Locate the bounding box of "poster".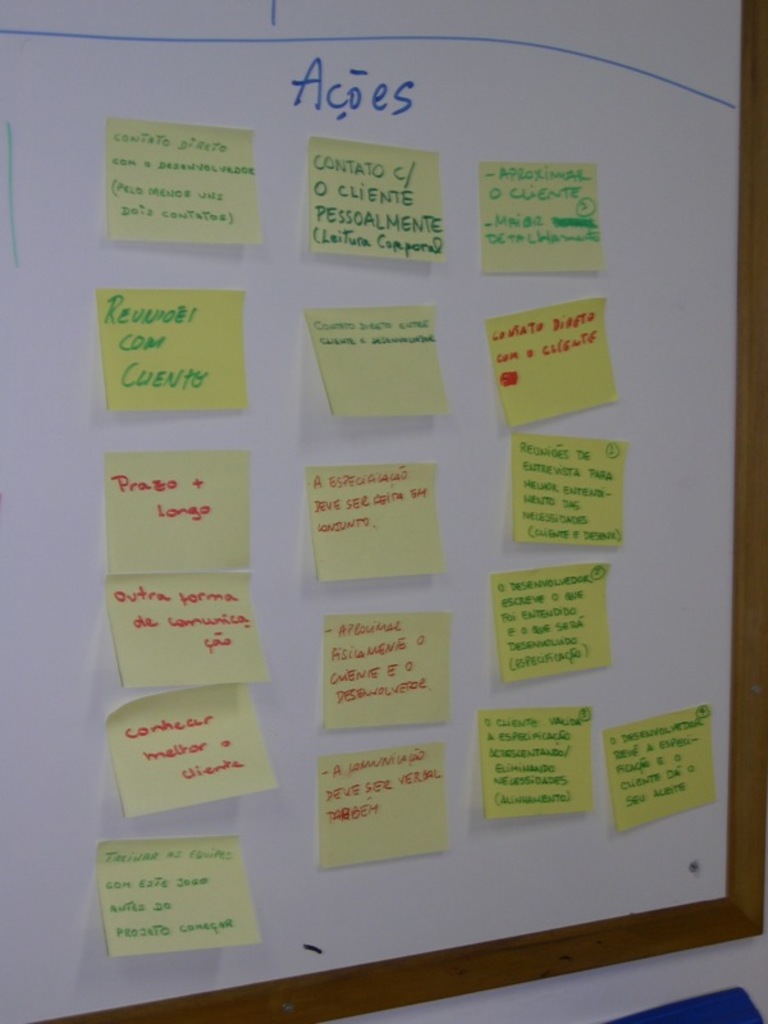
Bounding box: crop(311, 136, 449, 260).
